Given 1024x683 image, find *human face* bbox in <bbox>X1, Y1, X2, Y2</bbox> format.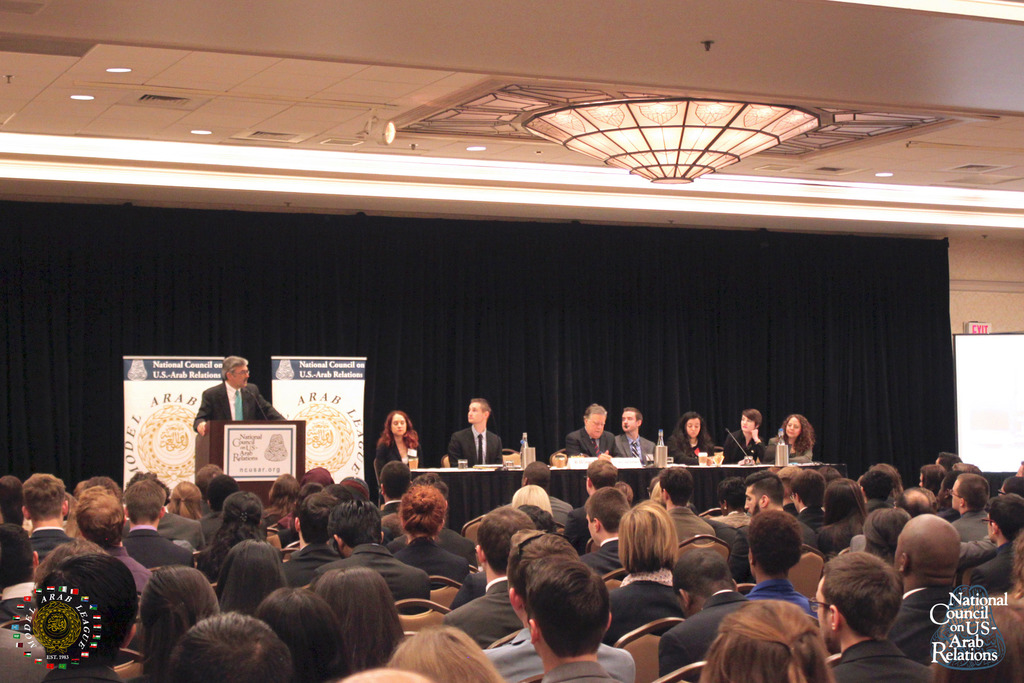
<bbox>459, 397, 481, 425</bbox>.
